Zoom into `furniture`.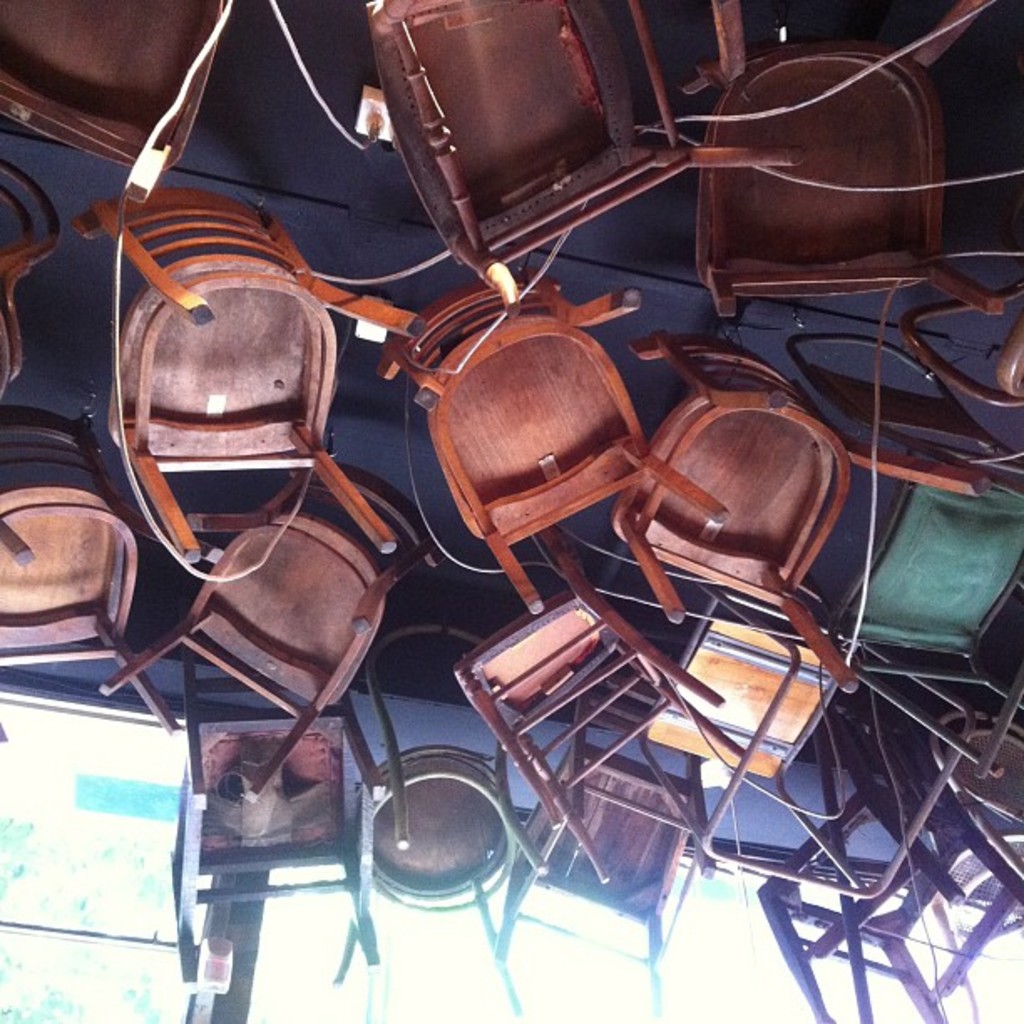
Zoom target: bbox=(0, 156, 70, 402).
